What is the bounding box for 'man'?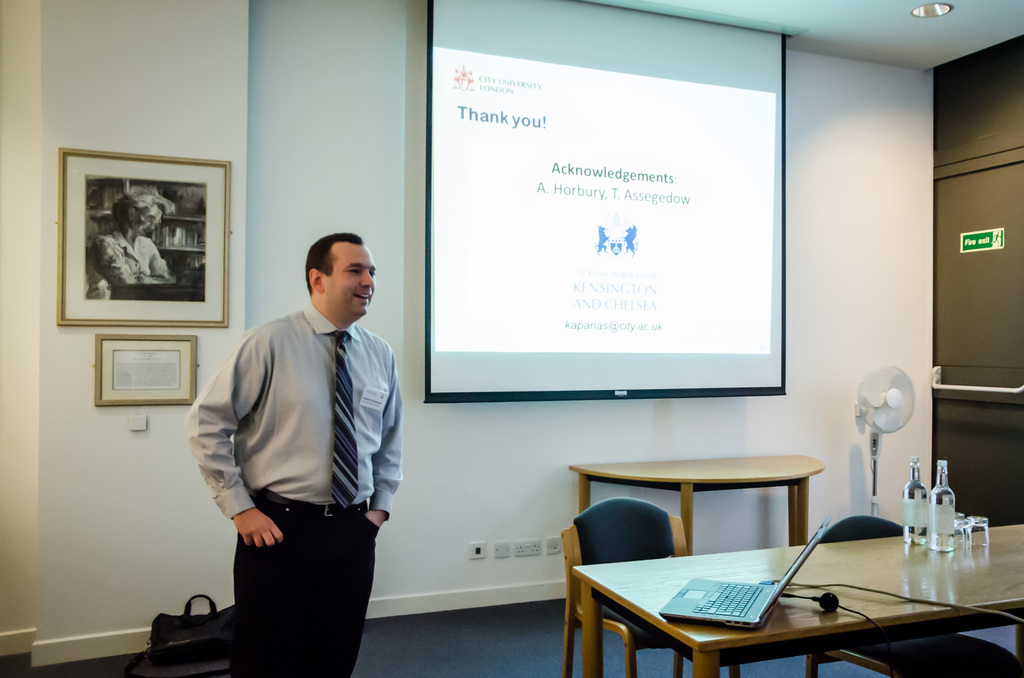
[180,227,402,670].
